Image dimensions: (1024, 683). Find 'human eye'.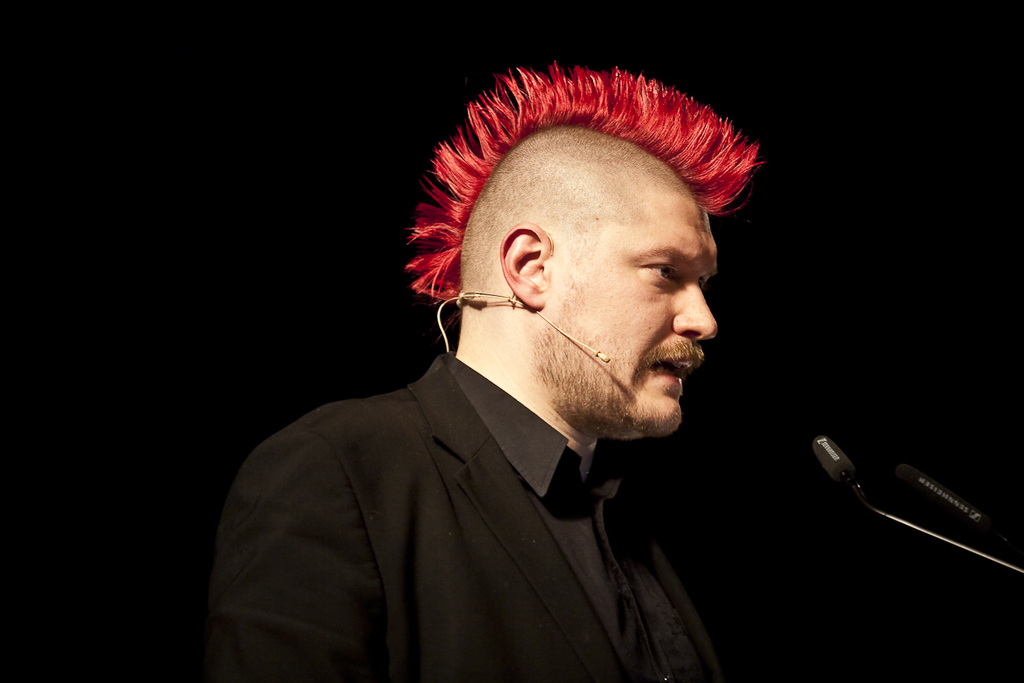
x1=641 y1=260 x2=679 y2=288.
